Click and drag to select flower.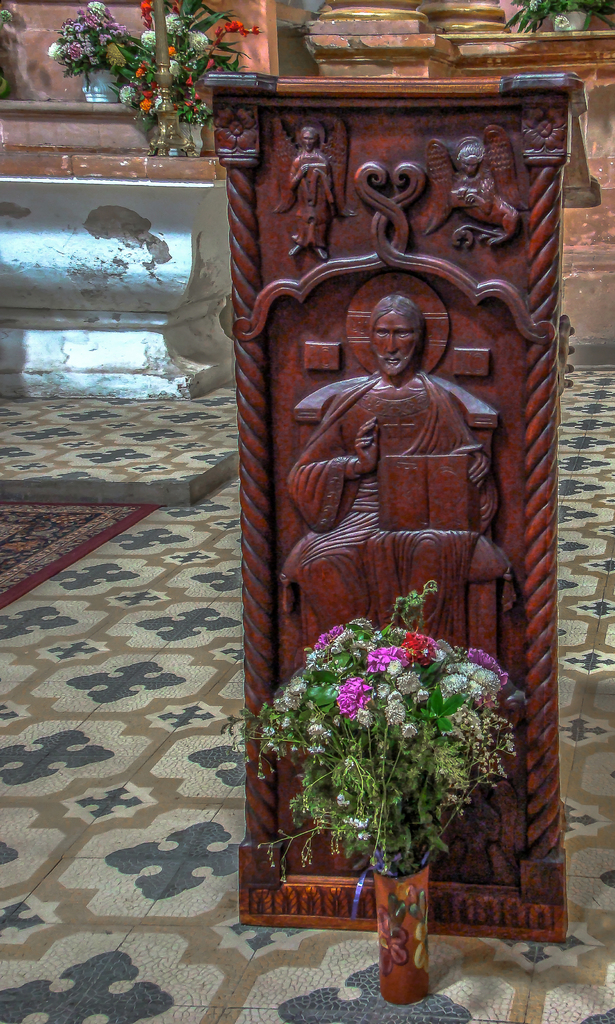
Selection: {"left": 356, "top": 707, "right": 372, "bottom": 723}.
